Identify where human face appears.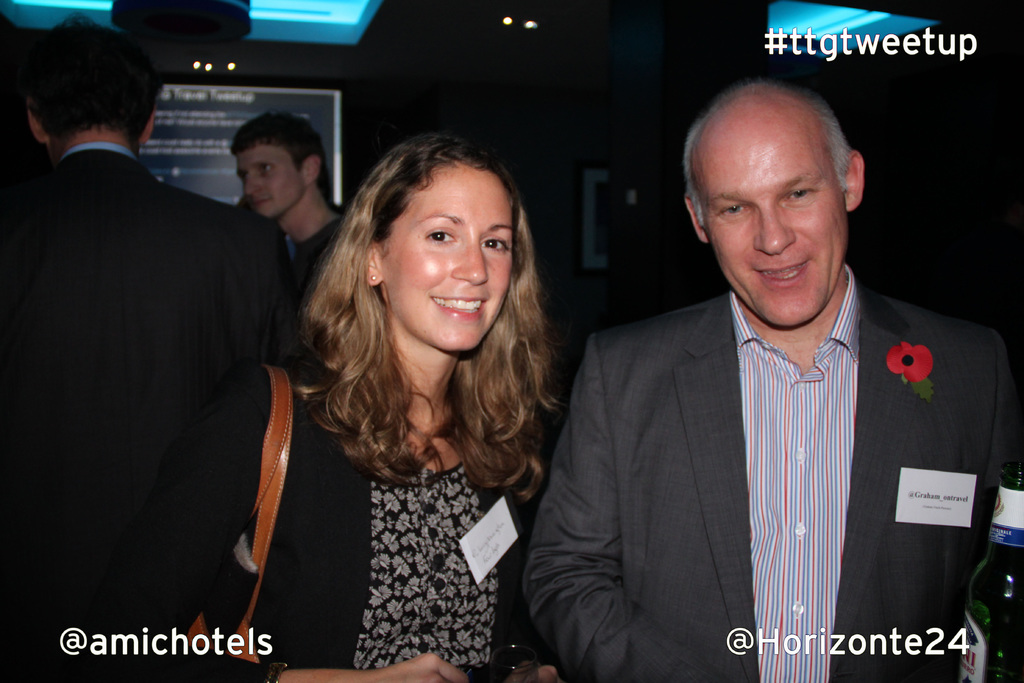
Appears at box(235, 149, 301, 218).
